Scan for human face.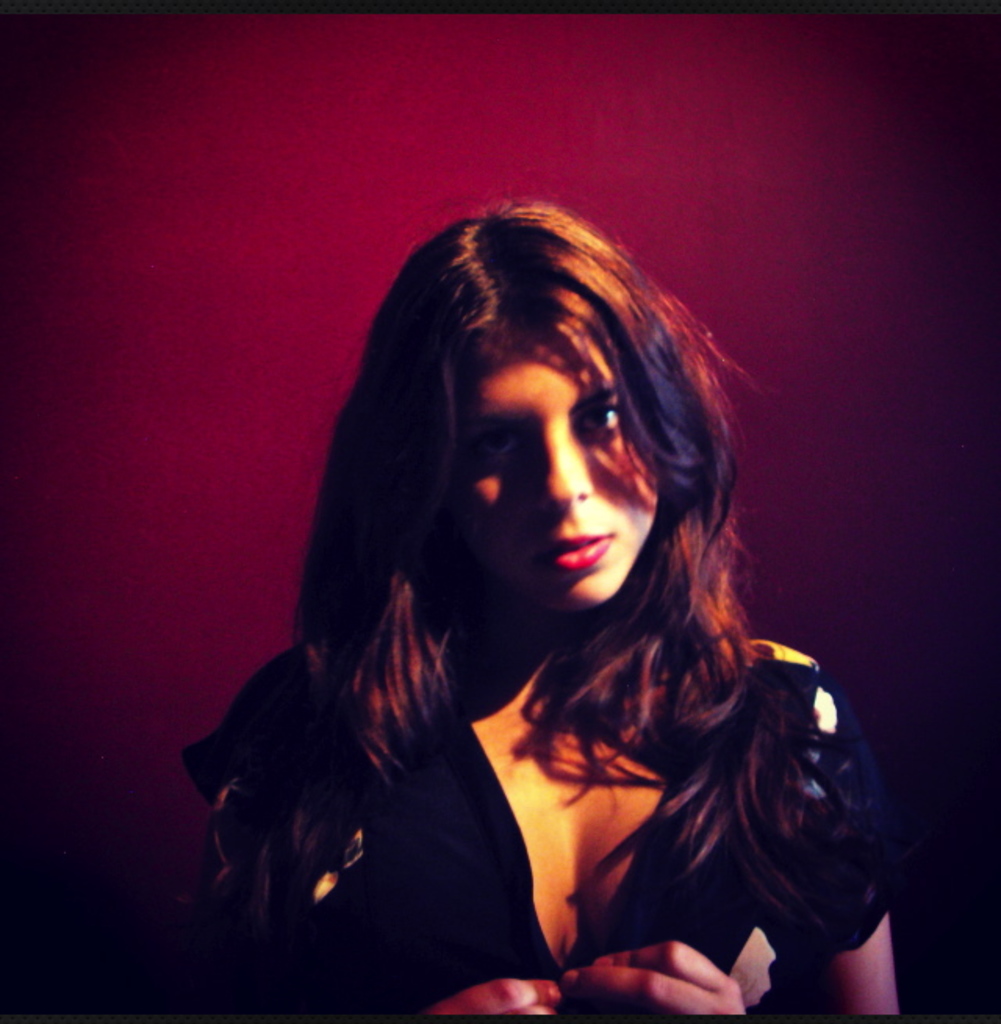
Scan result: locate(441, 352, 662, 611).
